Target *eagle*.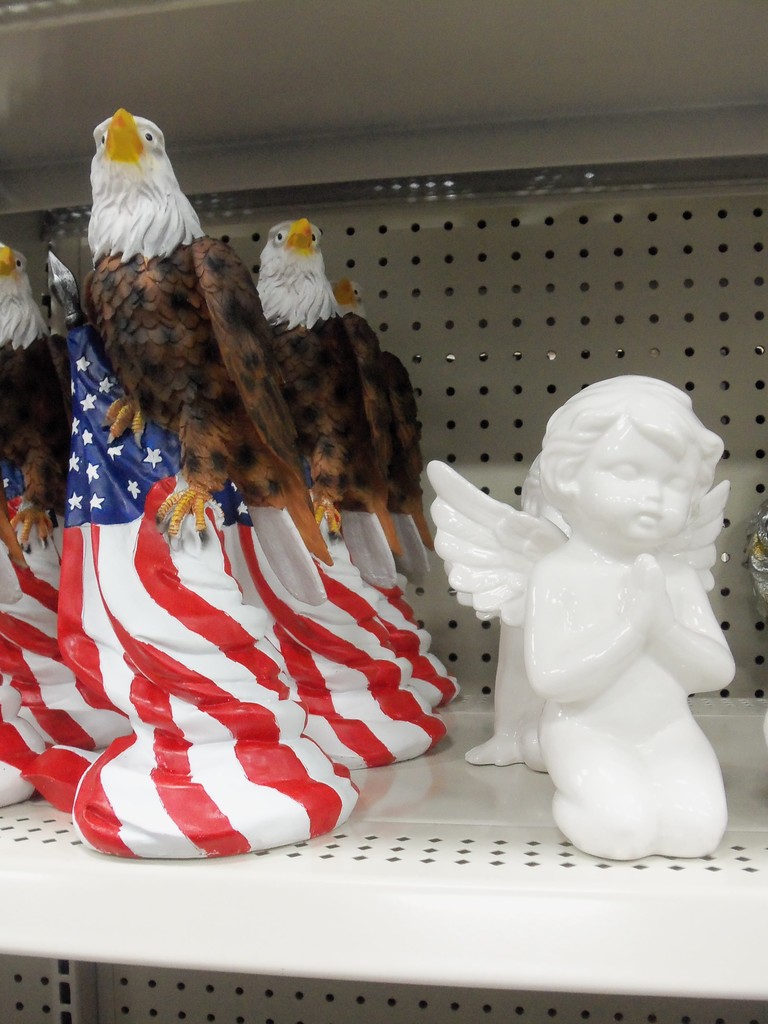
Target region: [x1=332, y1=266, x2=441, y2=582].
